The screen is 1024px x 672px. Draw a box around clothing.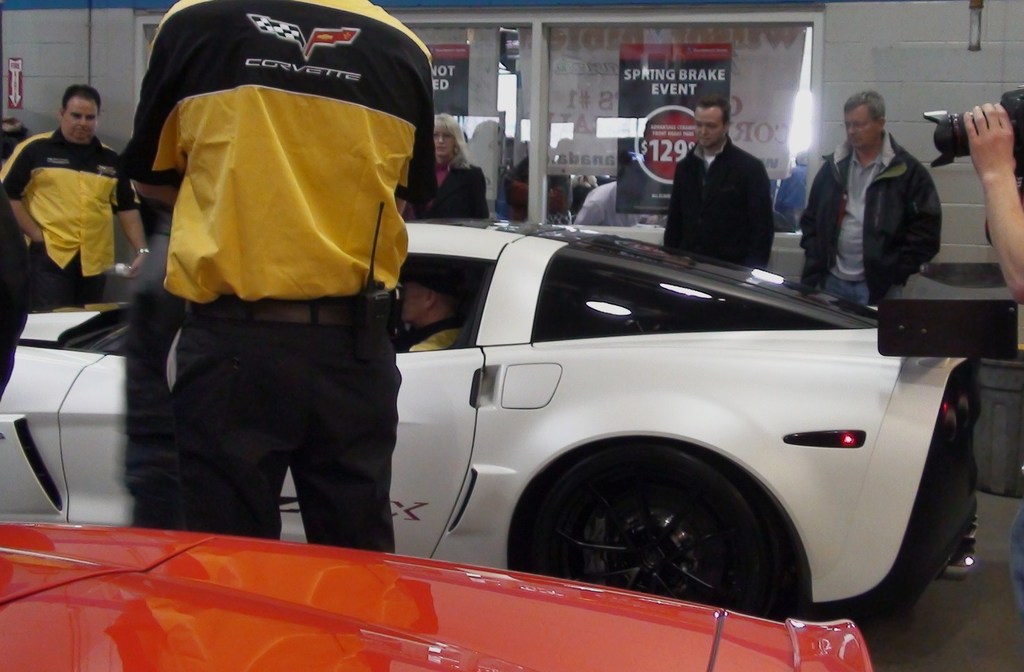
(408,310,471,353).
